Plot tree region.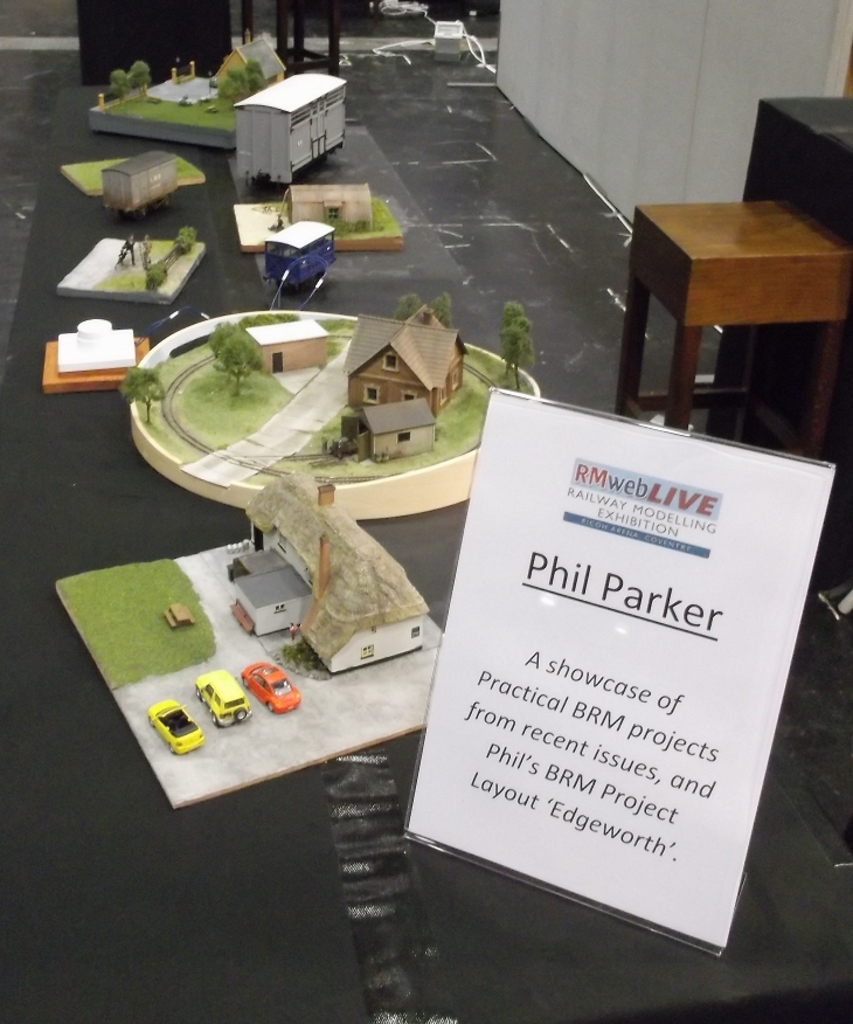
Plotted at (left=139, top=262, right=165, bottom=296).
